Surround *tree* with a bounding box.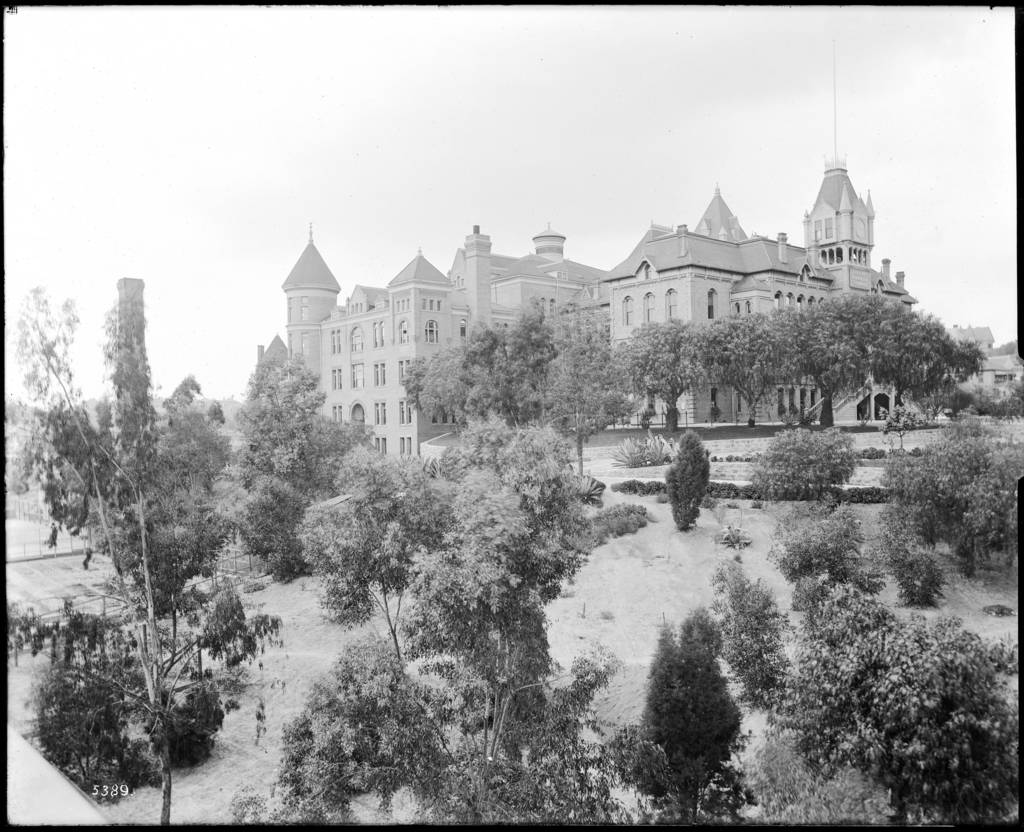
(x1=392, y1=291, x2=632, y2=414).
